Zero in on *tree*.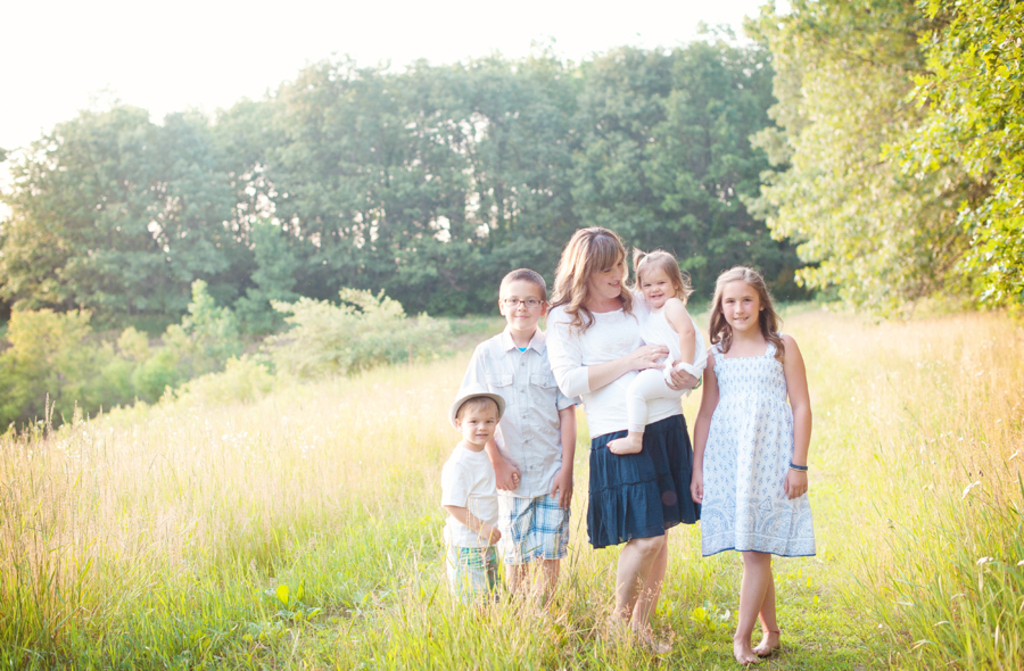
Zeroed in: (left=550, top=40, right=643, bottom=252).
